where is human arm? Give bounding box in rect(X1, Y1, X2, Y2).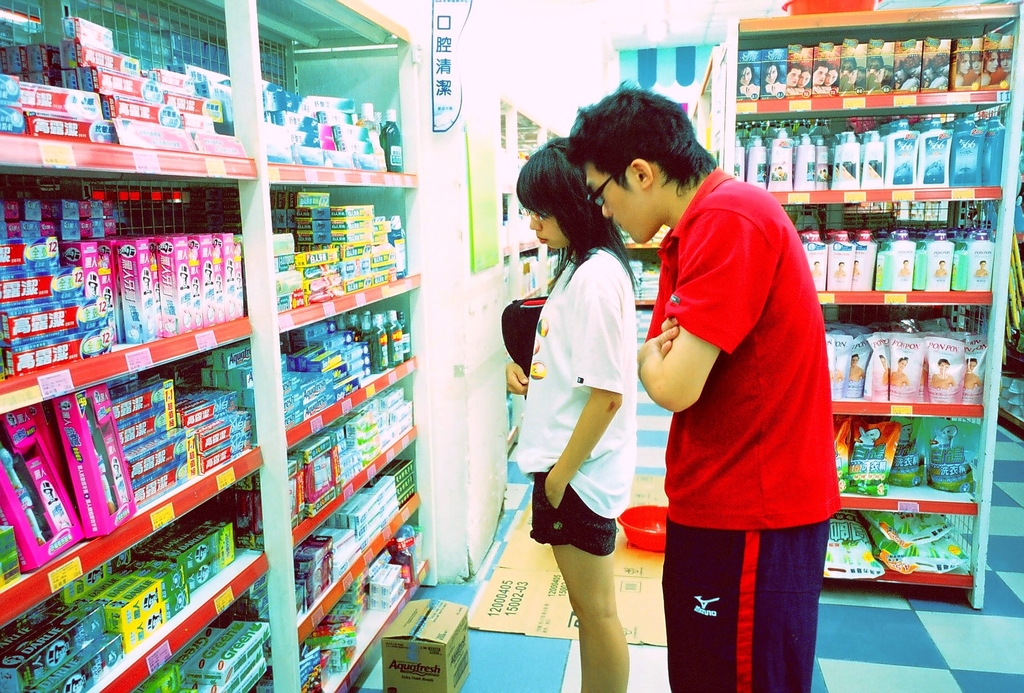
rect(633, 243, 693, 391).
